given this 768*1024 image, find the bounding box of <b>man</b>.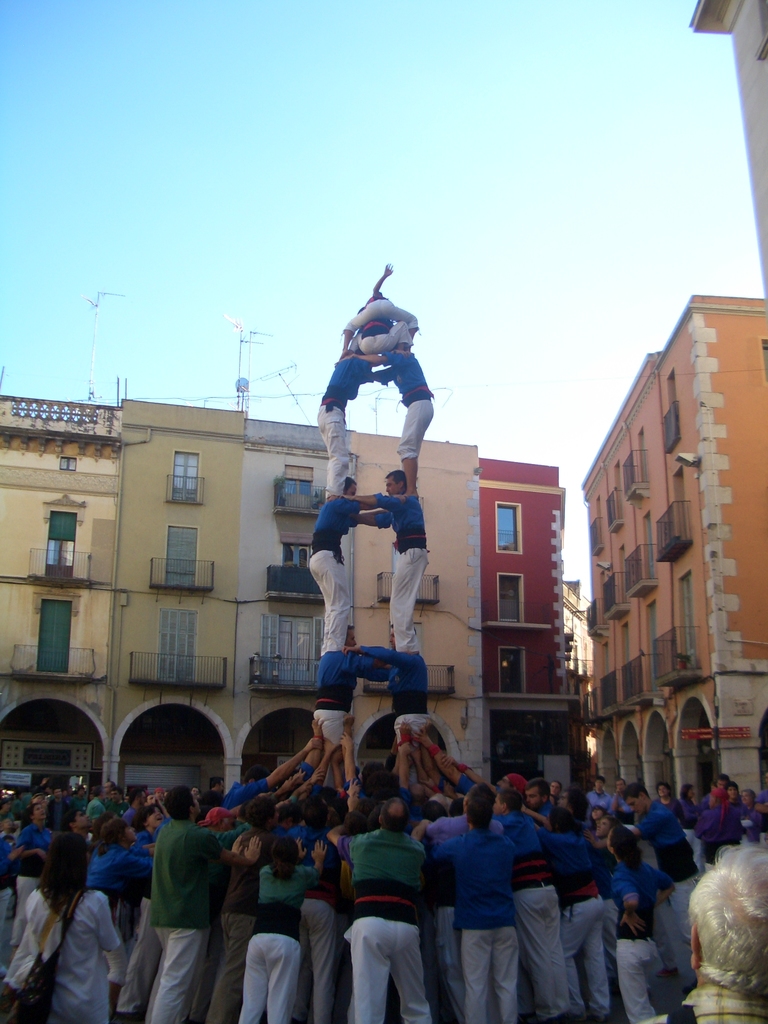
{"left": 355, "top": 260, "right": 413, "bottom": 356}.
